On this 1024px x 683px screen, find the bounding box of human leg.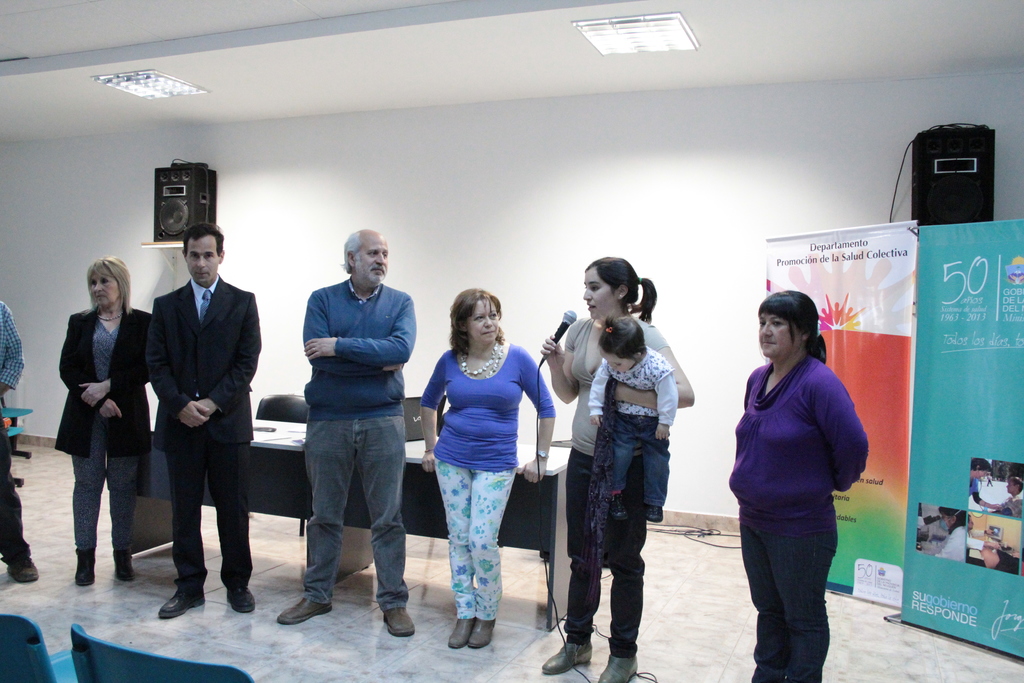
Bounding box: box(602, 470, 651, 677).
